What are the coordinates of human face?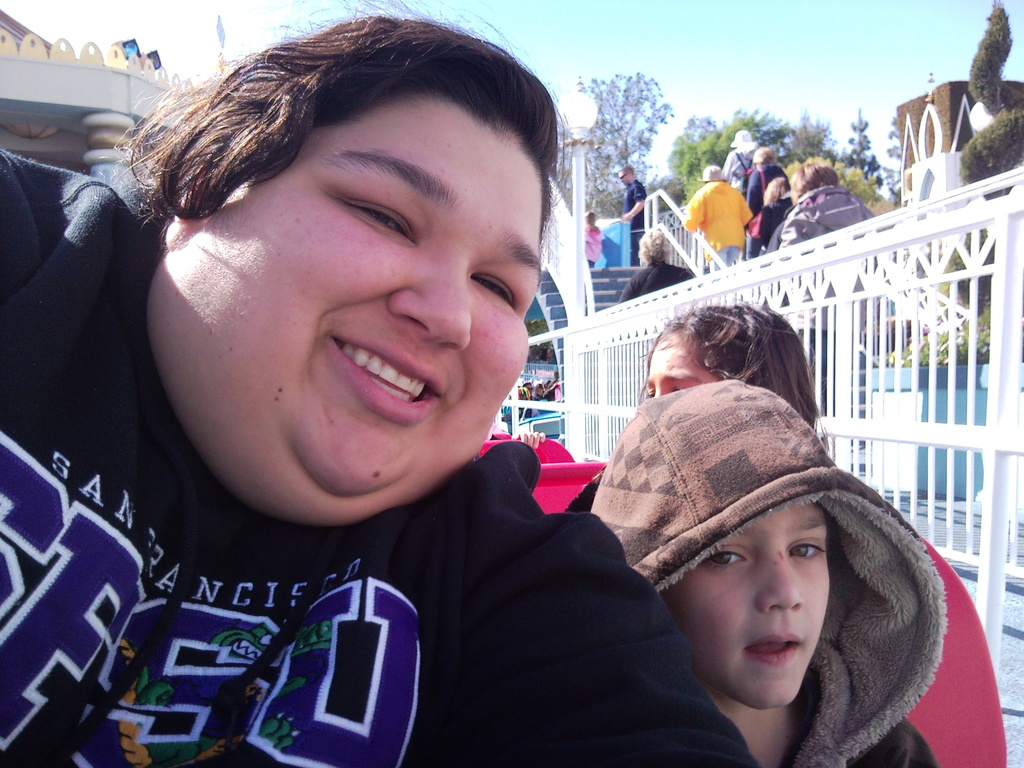
crop(161, 63, 548, 497).
